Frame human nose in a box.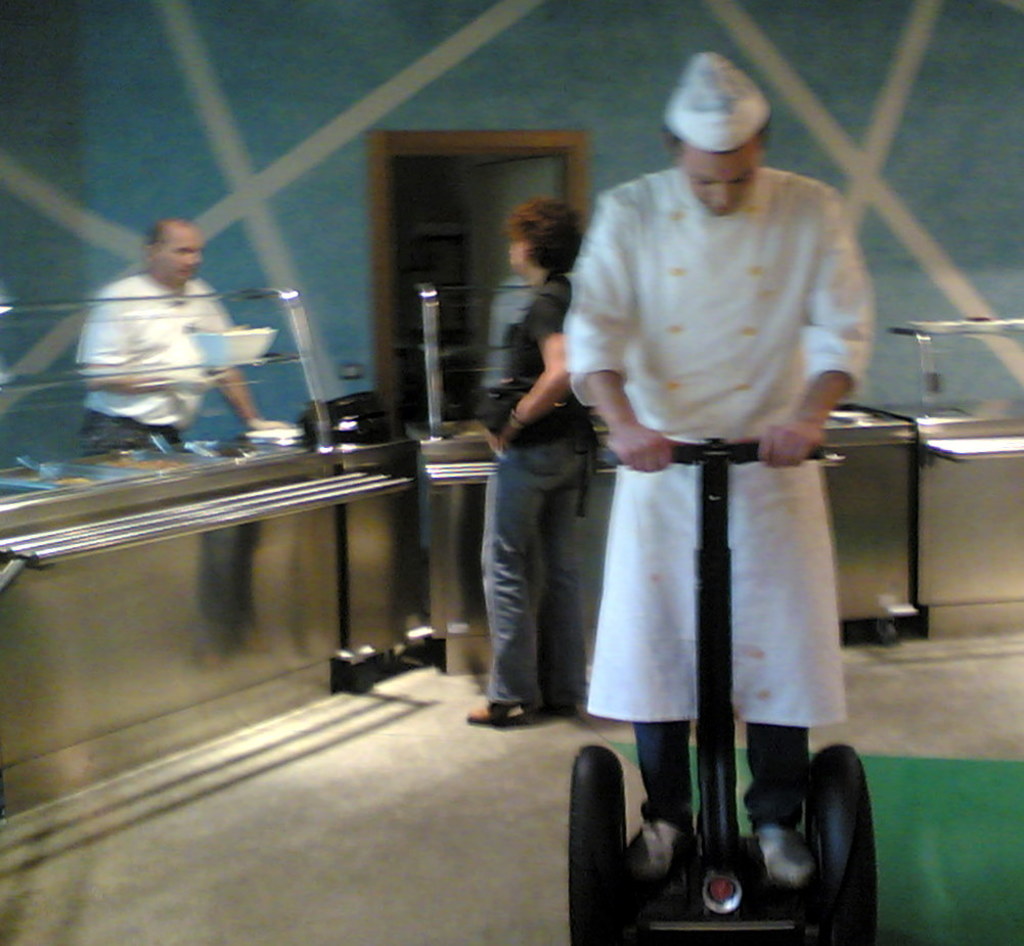
bbox=(185, 252, 193, 267).
